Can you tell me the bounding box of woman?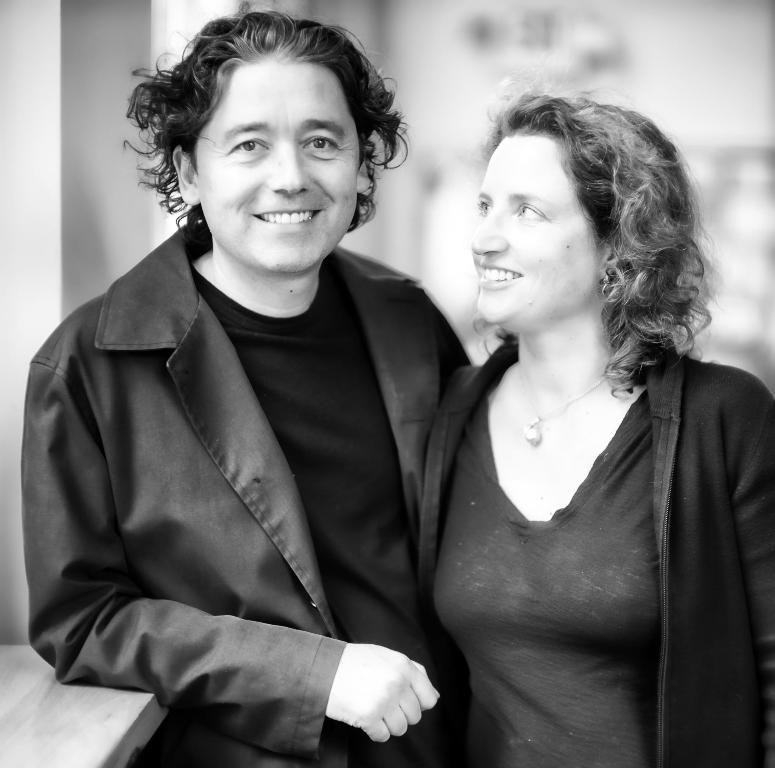
l=381, t=80, r=765, b=747.
